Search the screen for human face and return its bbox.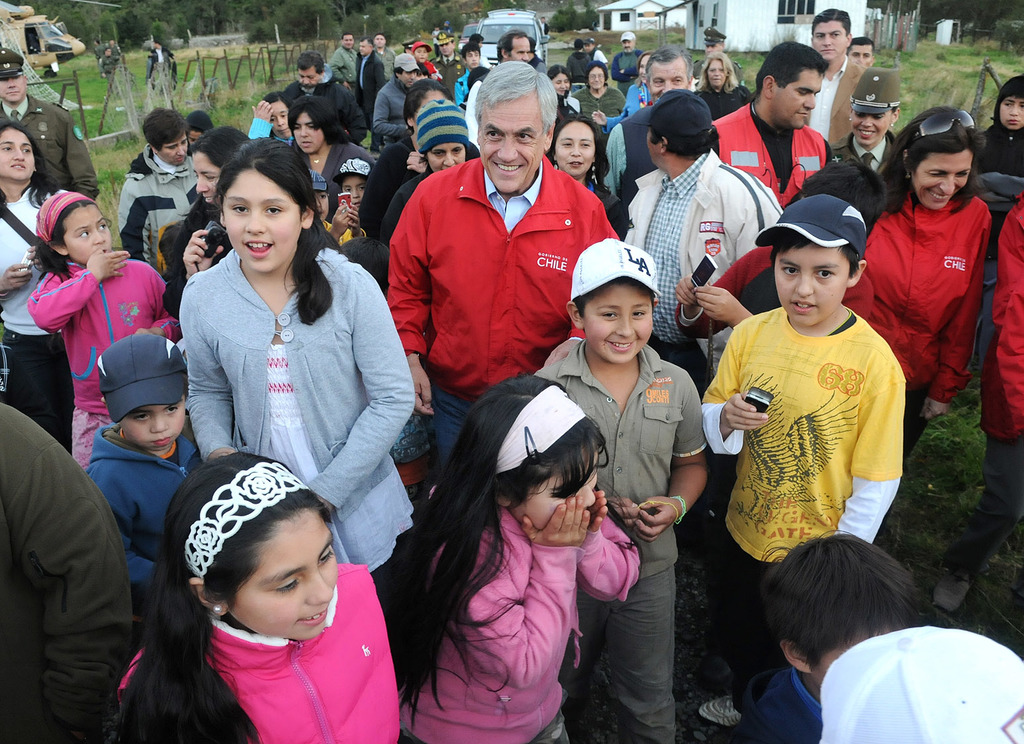
Found: (left=851, top=43, right=872, bottom=64).
